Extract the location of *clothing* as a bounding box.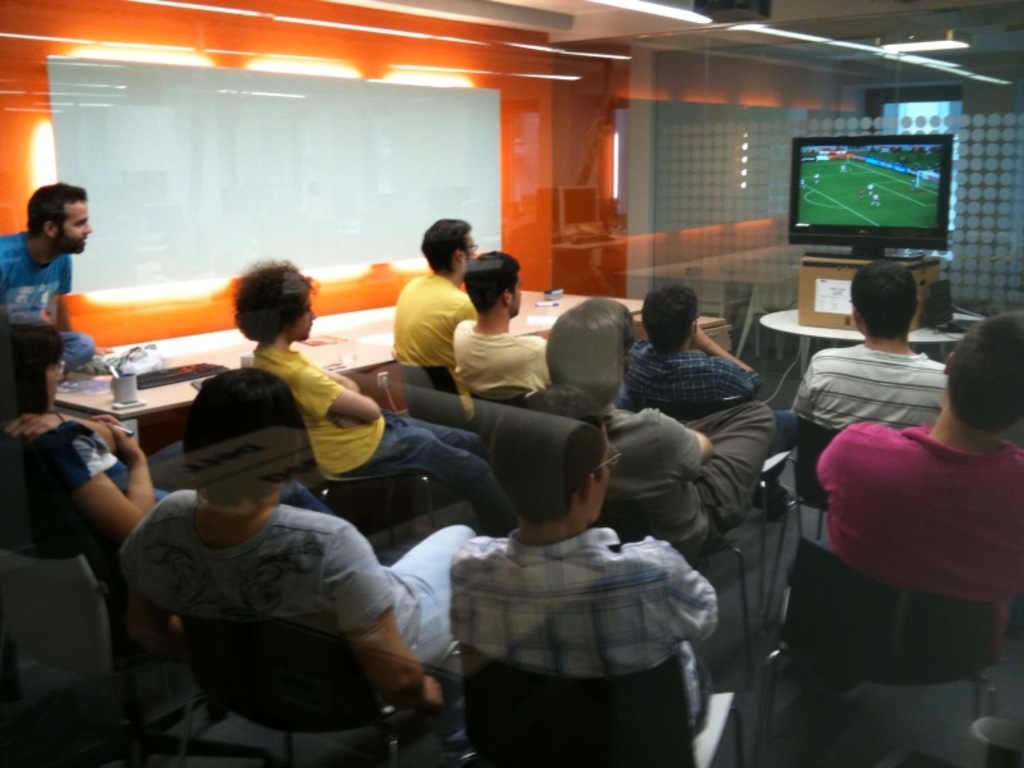
left=794, top=335, right=955, bottom=424.
